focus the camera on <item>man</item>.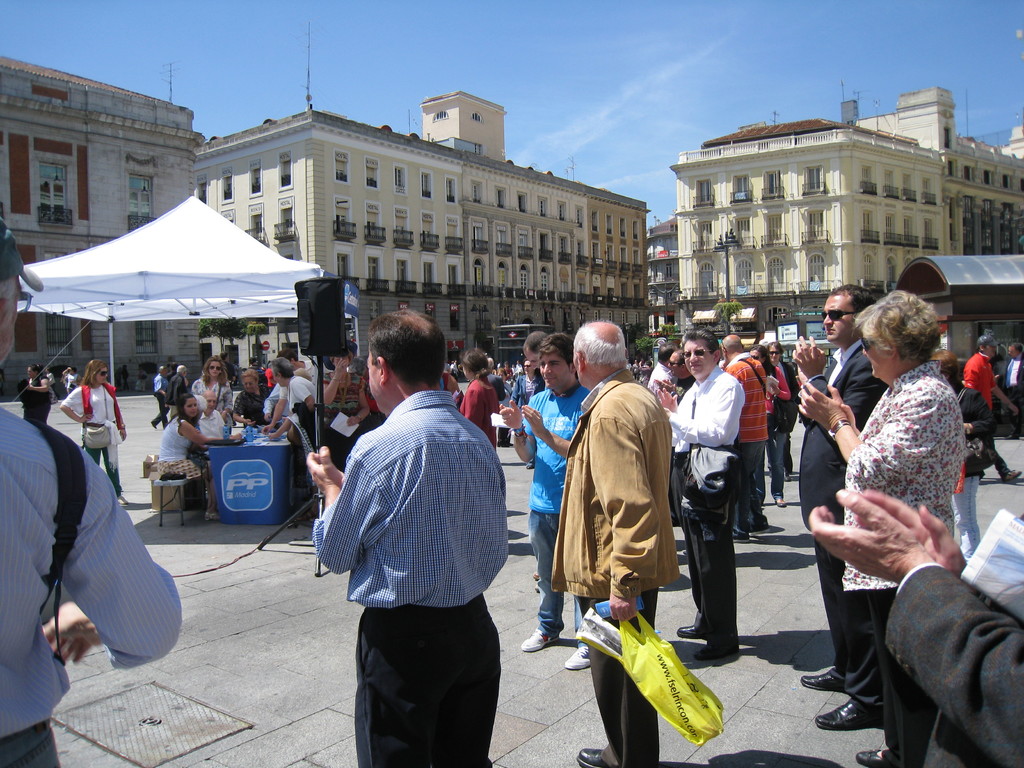
Focus region: 308, 331, 511, 756.
